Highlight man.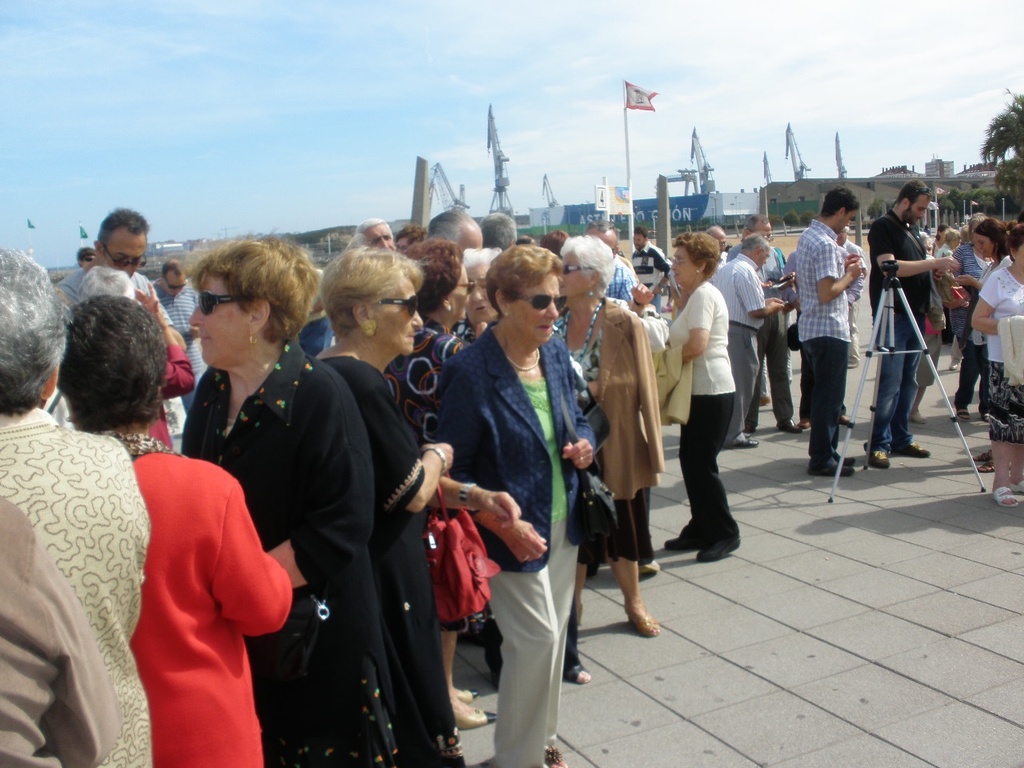
Highlighted region: <region>703, 222, 735, 254</region>.
